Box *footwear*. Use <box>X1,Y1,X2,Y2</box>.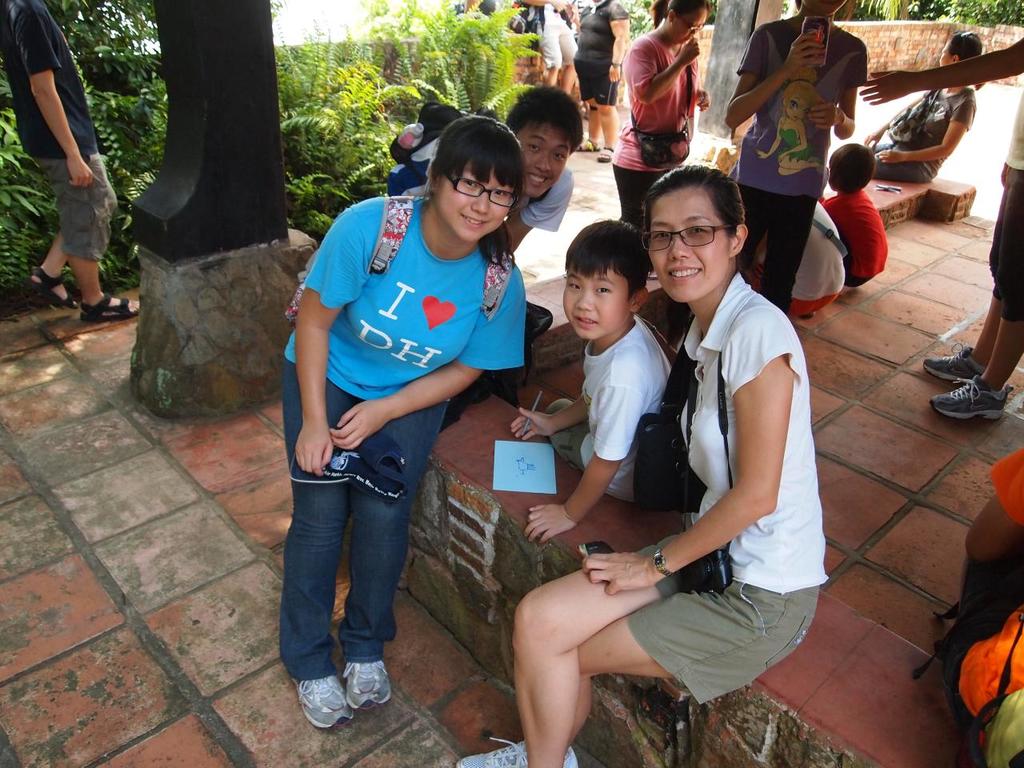
<box>935,350,1010,433</box>.
